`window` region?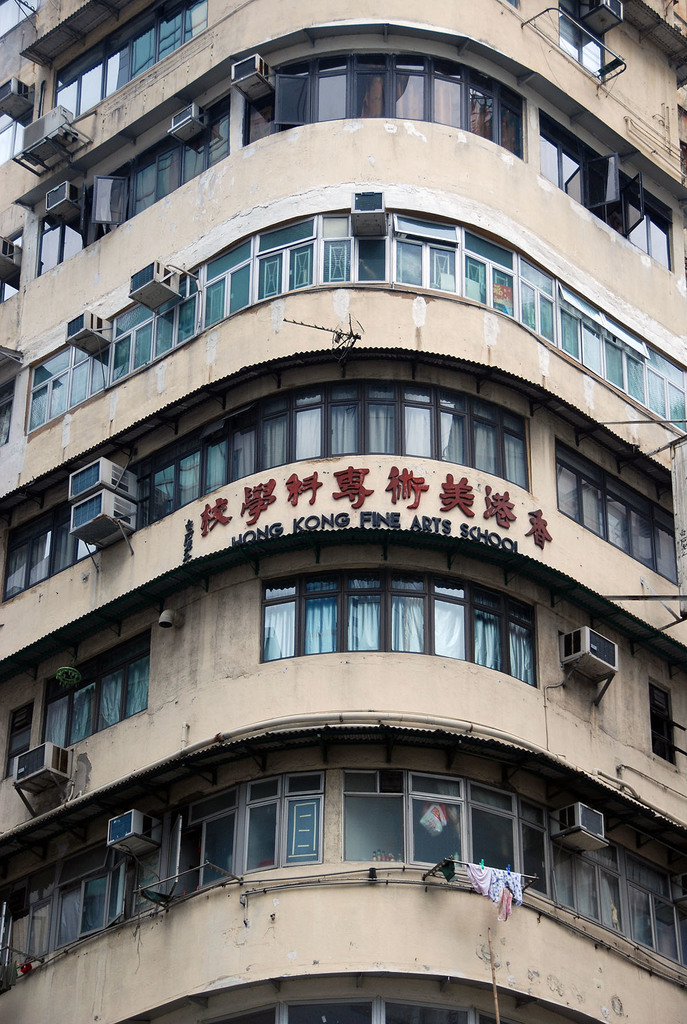
[x1=0, y1=376, x2=12, y2=447]
